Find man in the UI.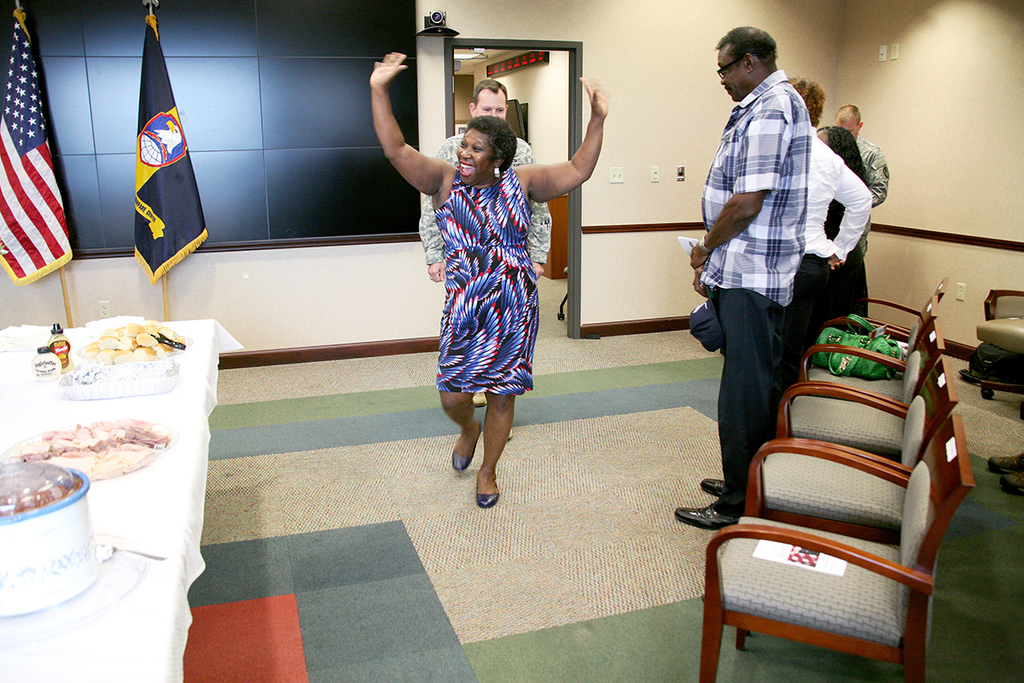
UI element at crop(837, 100, 891, 258).
